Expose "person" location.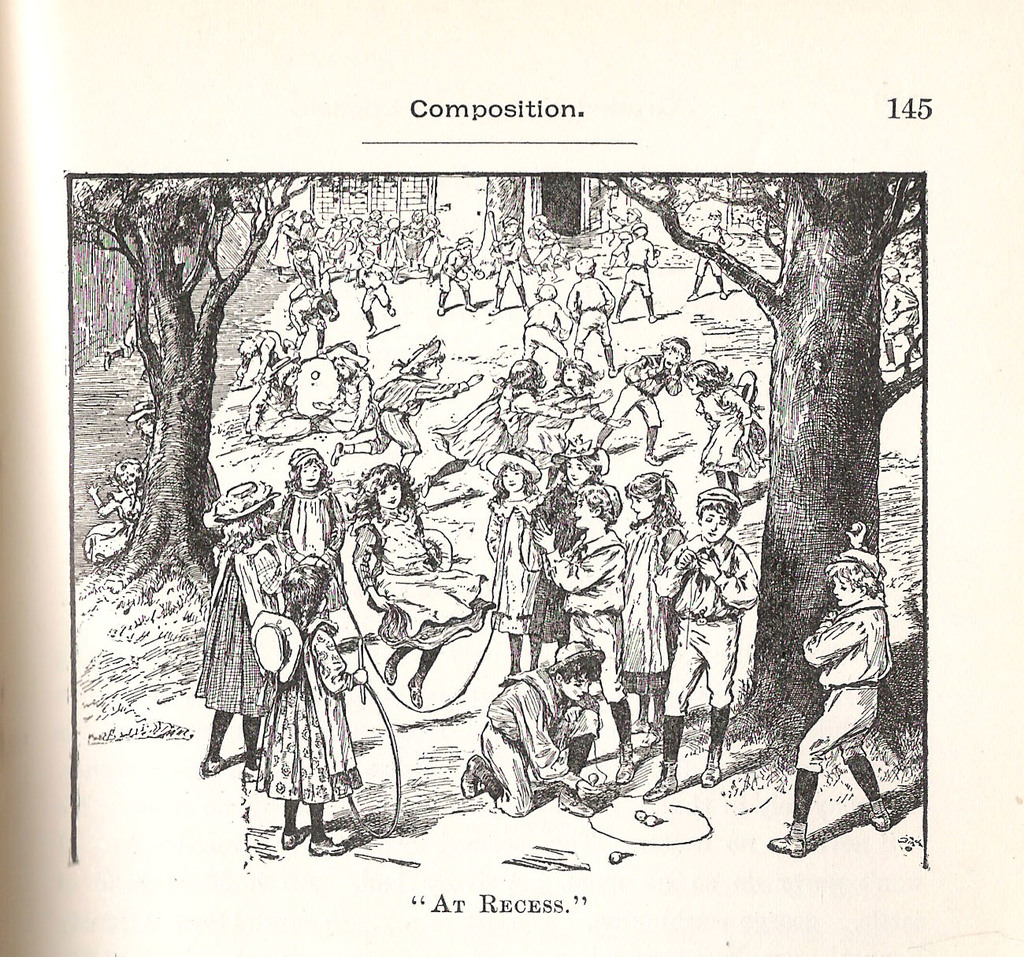
Exposed at [left=806, top=540, right=915, bottom=873].
